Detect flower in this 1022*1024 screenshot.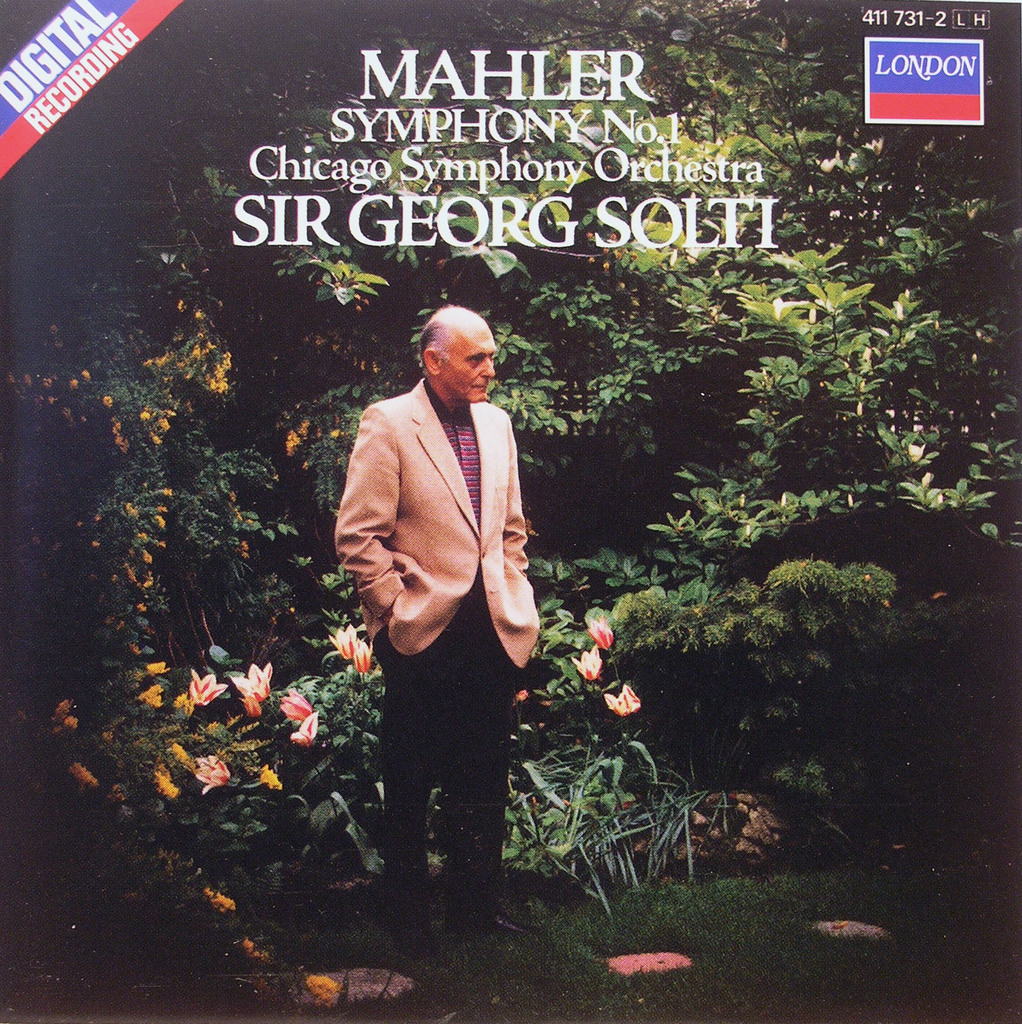
Detection: pyautogui.locateOnScreen(145, 657, 175, 678).
